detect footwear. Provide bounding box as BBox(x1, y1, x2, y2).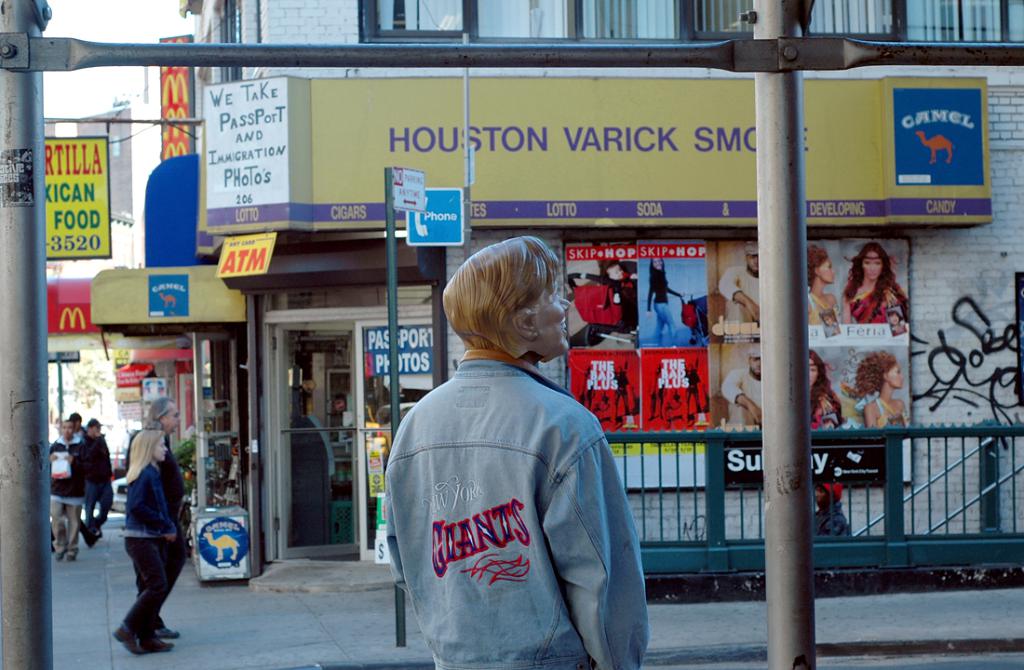
BBox(138, 635, 175, 652).
